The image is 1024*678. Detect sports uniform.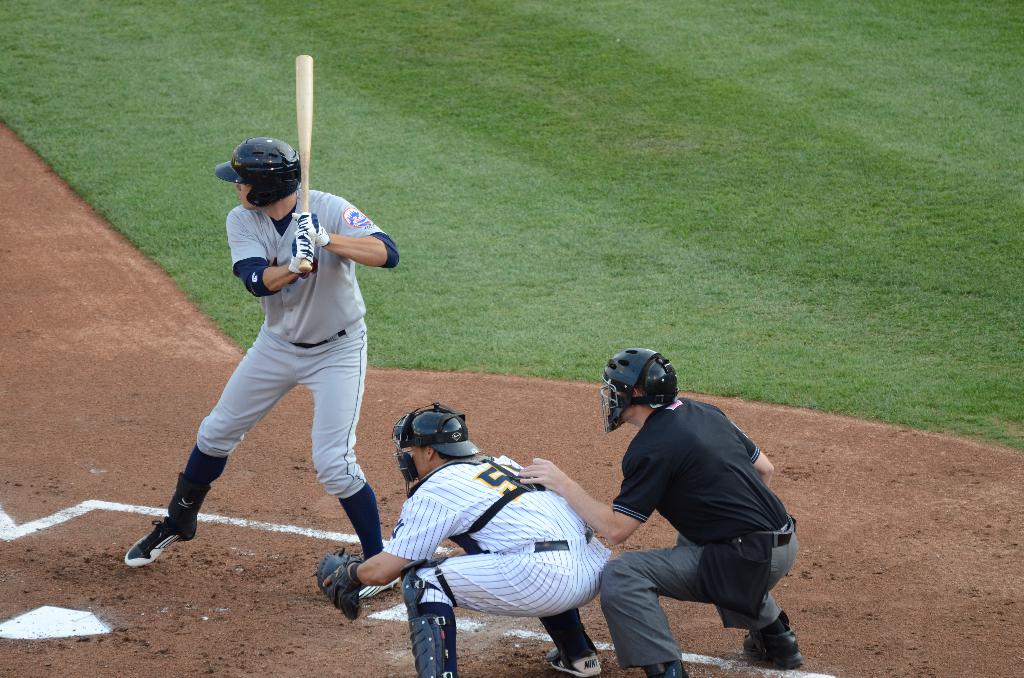
Detection: [left=594, top=407, right=794, bottom=677].
